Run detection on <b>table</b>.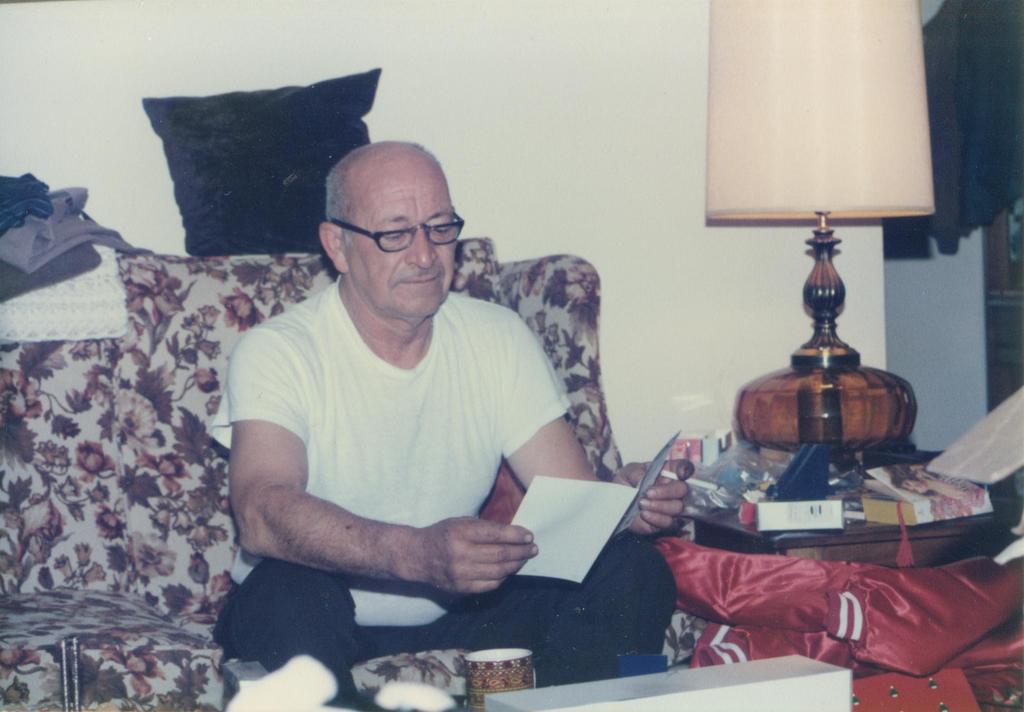
Result: [692,503,1023,564].
